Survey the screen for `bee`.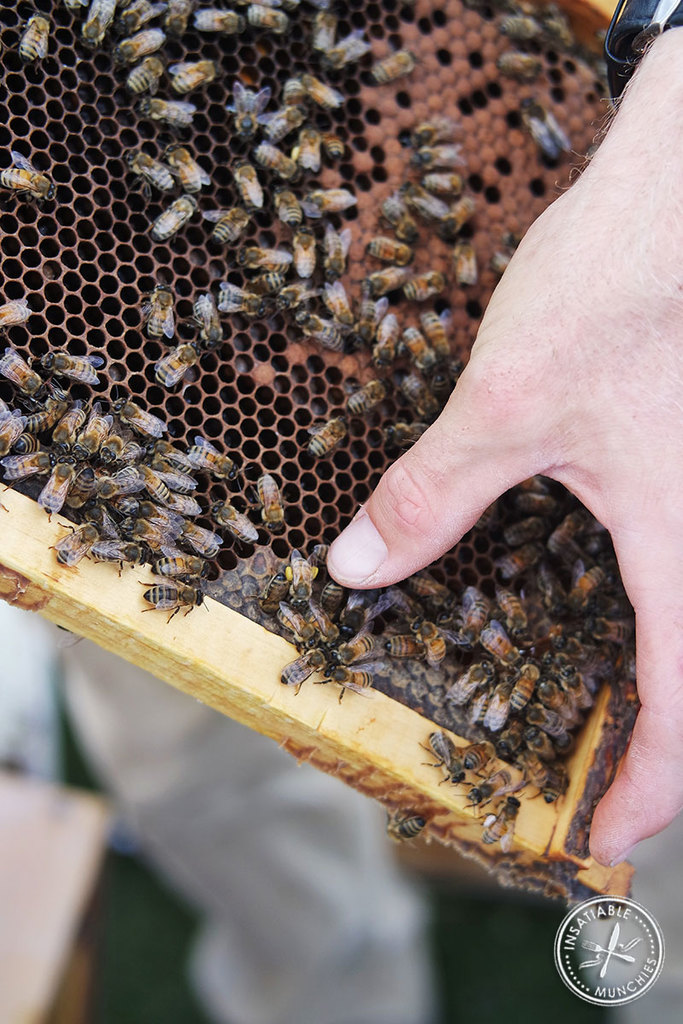
Survey found: 505, 523, 552, 550.
